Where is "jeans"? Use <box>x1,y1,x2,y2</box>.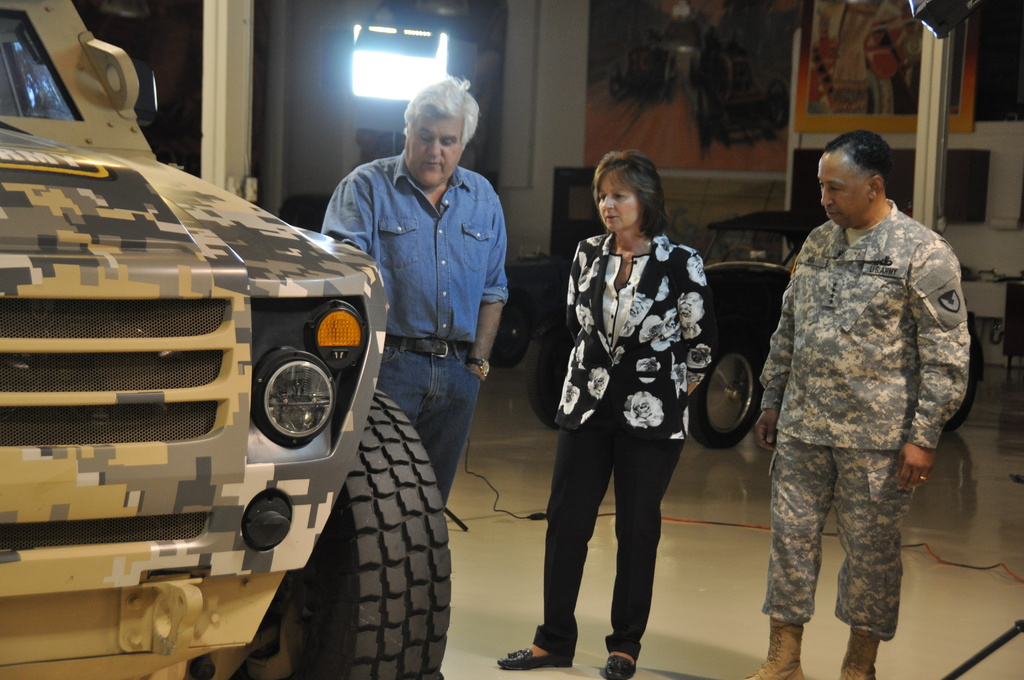
<box>381,334,477,499</box>.
